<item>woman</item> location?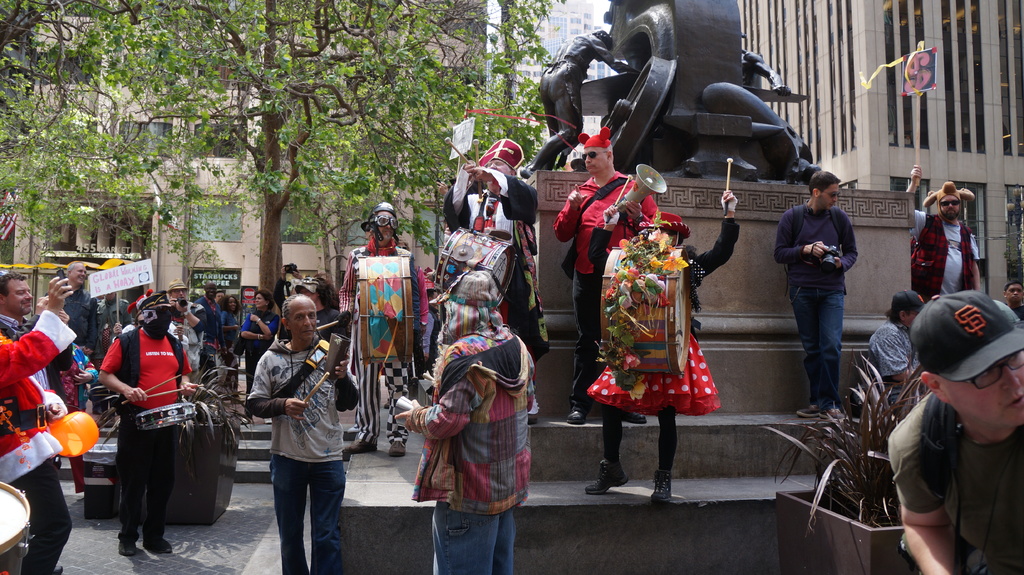
(left=237, top=289, right=281, bottom=395)
